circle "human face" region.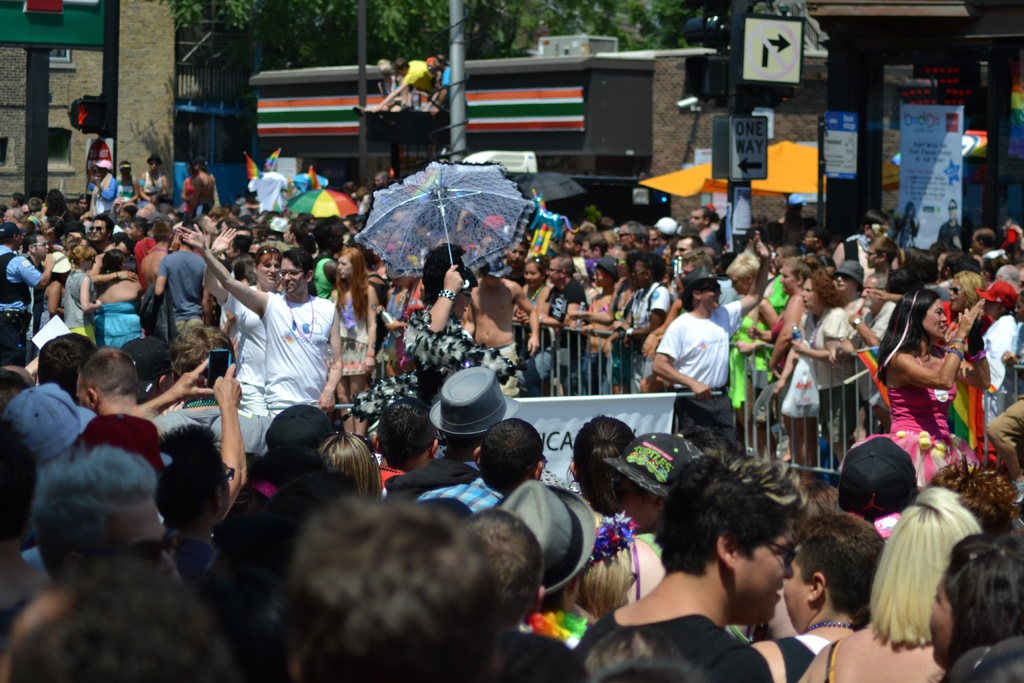
Region: 337 257 351 281.
